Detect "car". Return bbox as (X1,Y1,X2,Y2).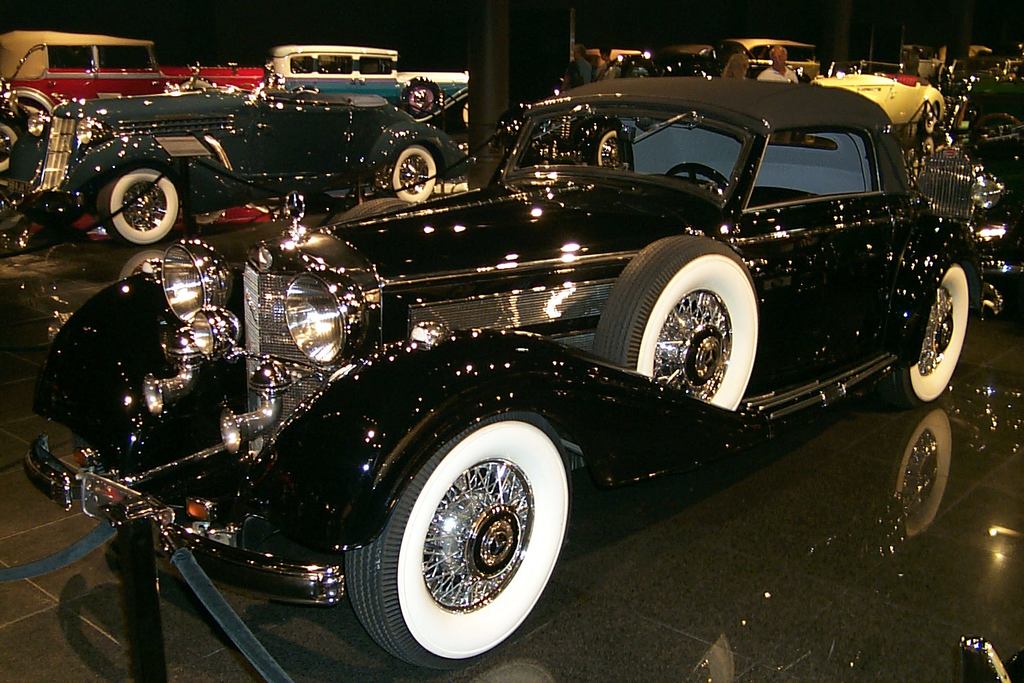
(0,35,276,103).
